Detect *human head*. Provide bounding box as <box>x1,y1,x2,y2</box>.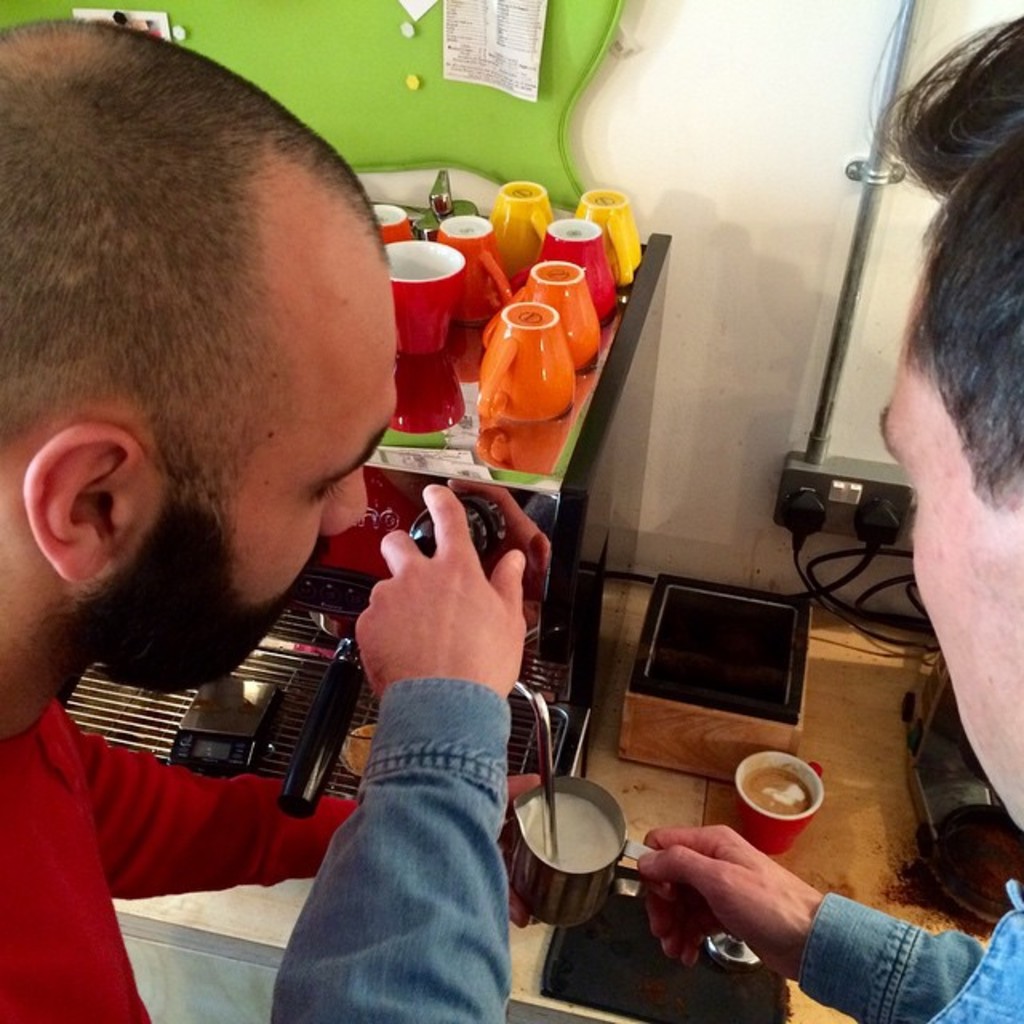
<box>16,29,387,659</box>.
